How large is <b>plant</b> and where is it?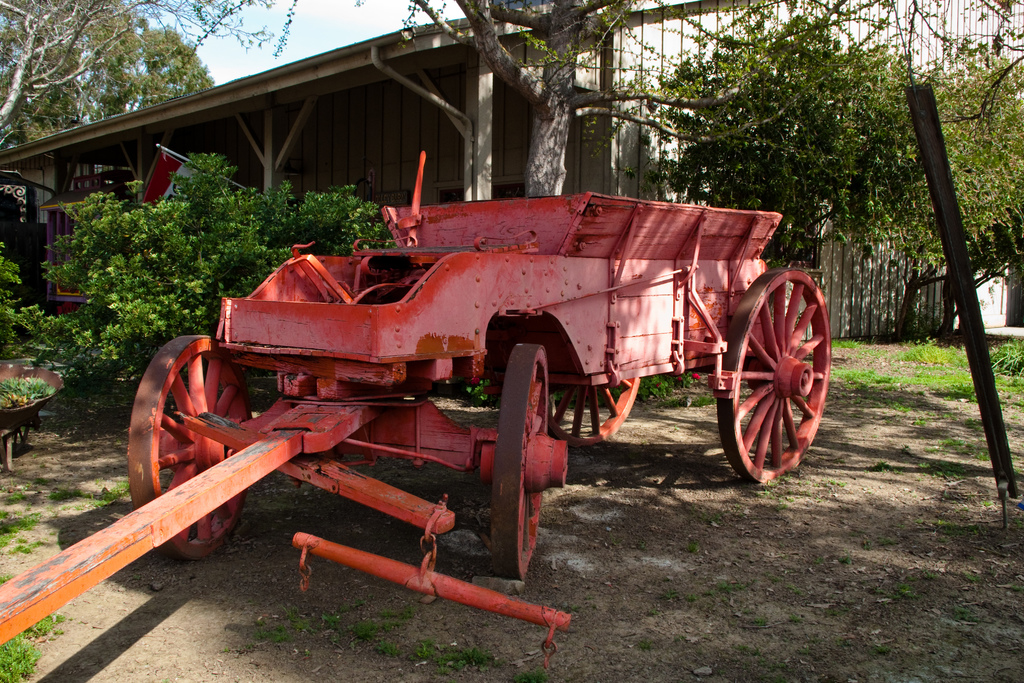
Bounding box: {"left": 452, "top": 374, "right": 505, "bottom": 407}.
